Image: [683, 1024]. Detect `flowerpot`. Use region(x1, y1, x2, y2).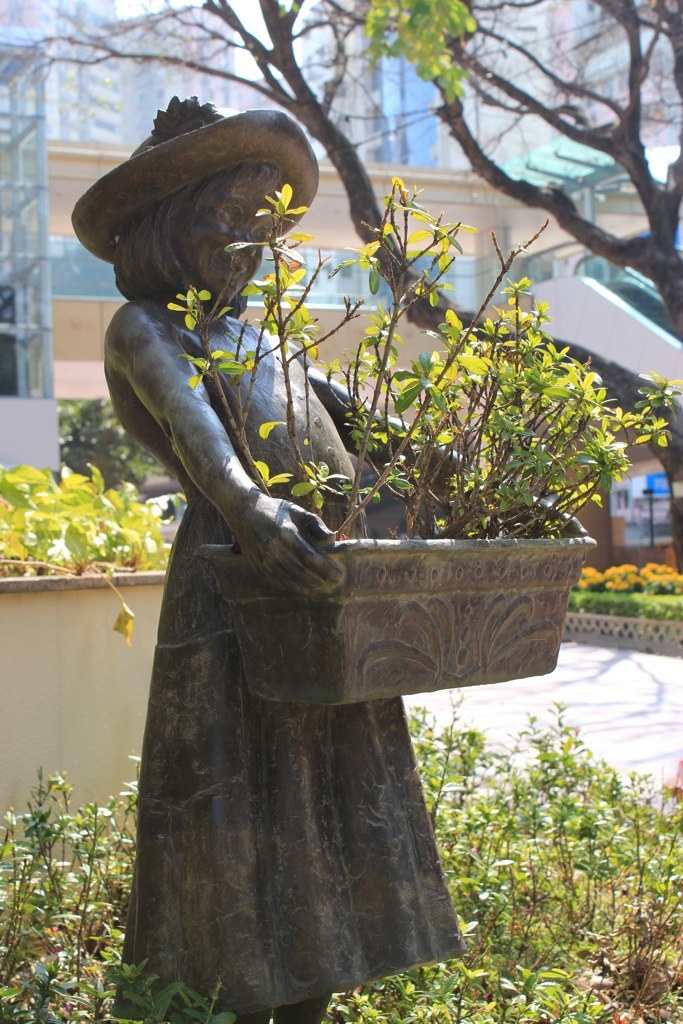
region(196, 534, 599, 705).
